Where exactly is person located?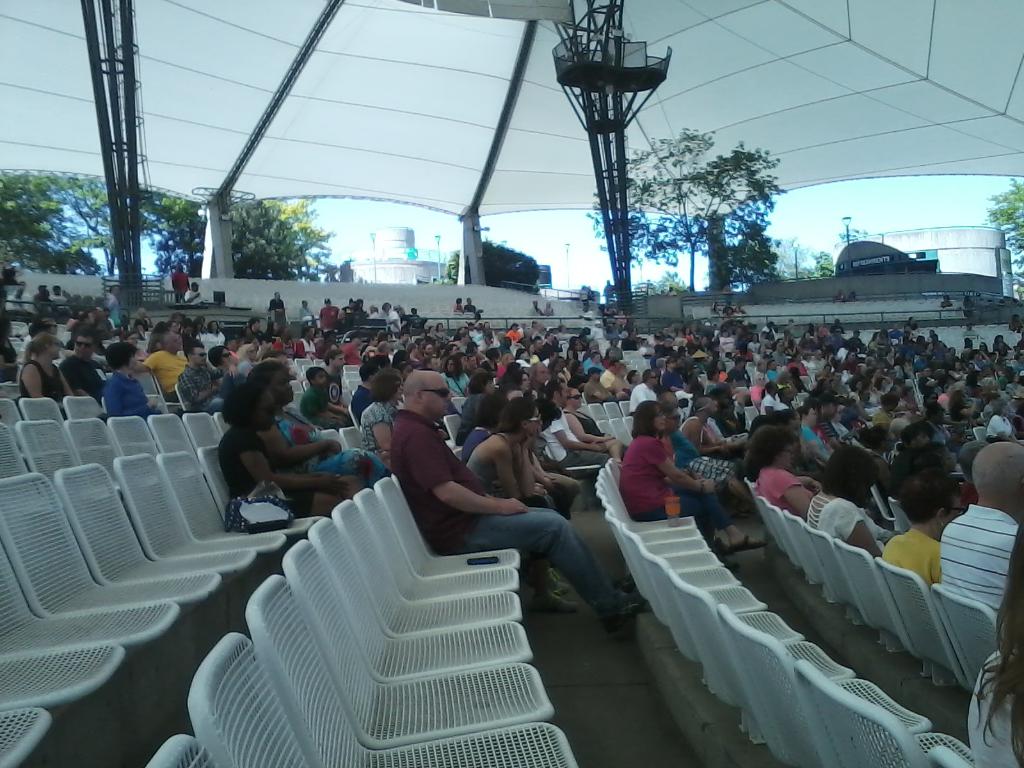
Its bounding box is pyautogui.locateOnScreen(176, 329, 239, 418).
